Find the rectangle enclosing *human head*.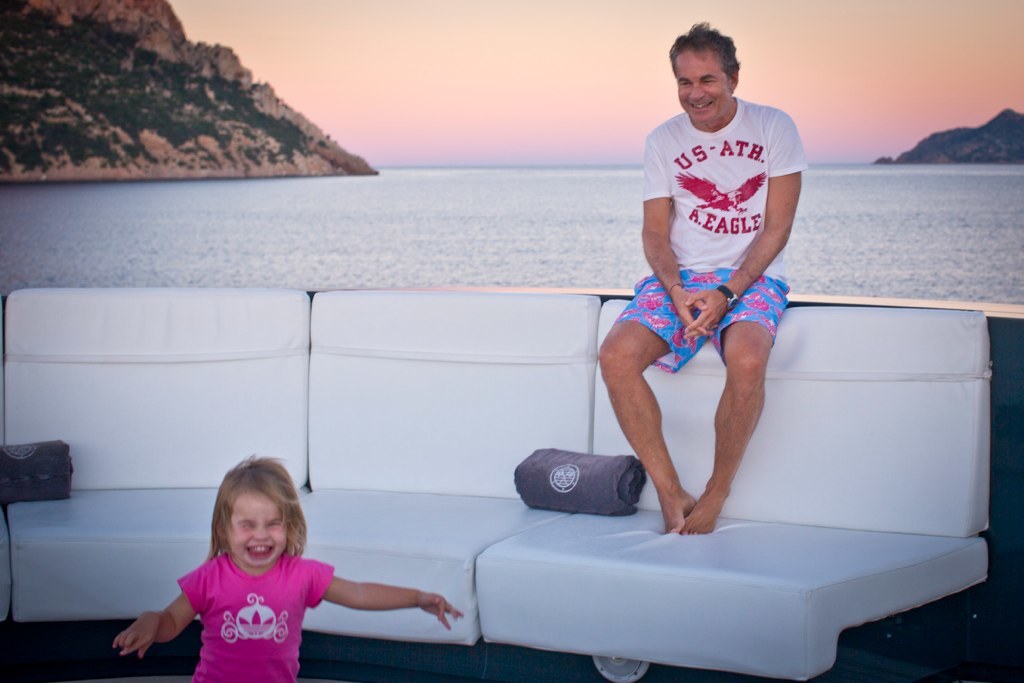
{"x1": 216, "y1": 452, "x2": 295, "y2": 571}.
